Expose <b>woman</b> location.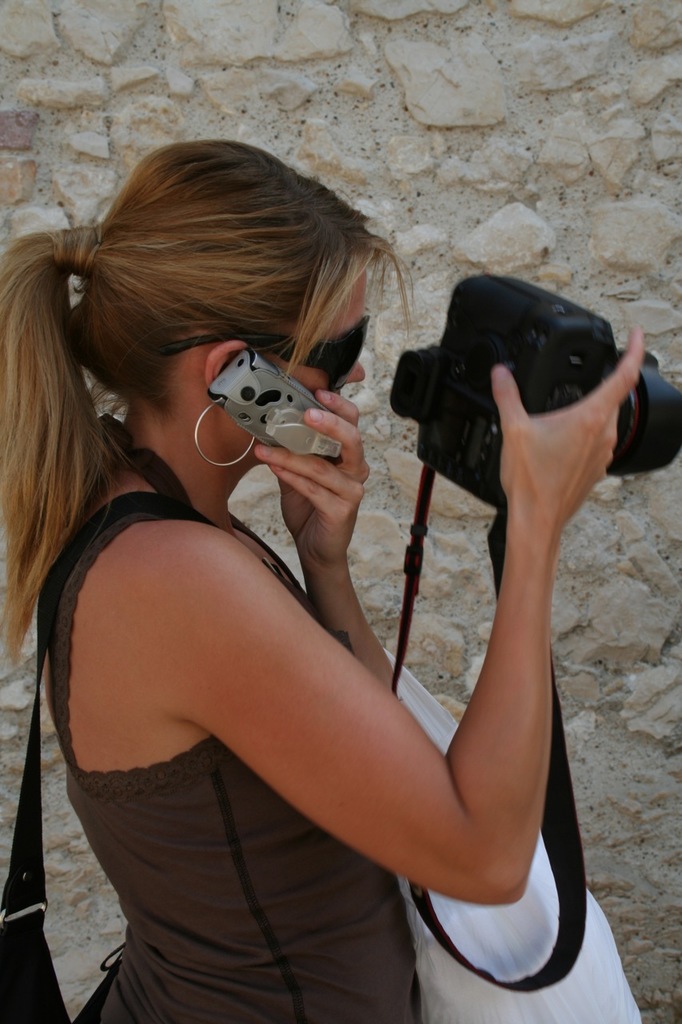
Exposed at <region>6, 134, 642, 1019</region>.
